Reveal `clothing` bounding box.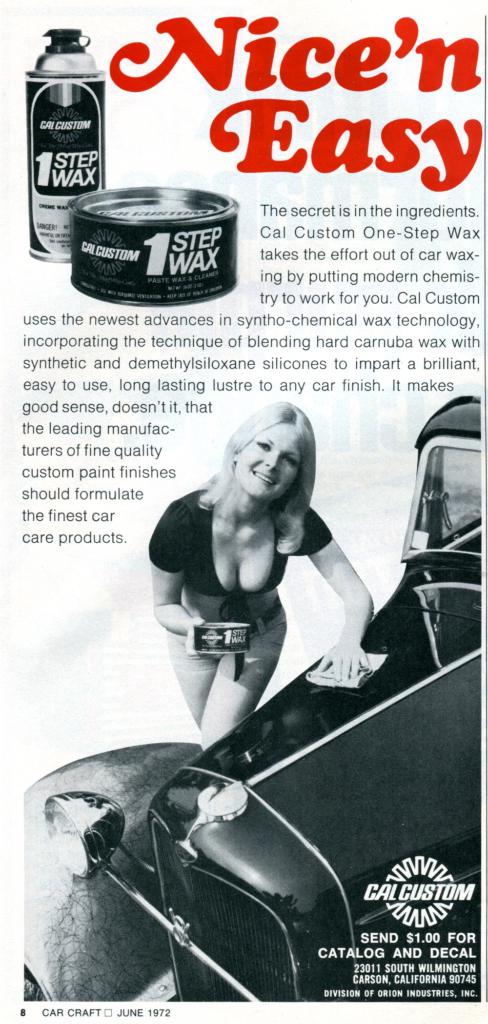
Revealed: 155,461,333,685.
